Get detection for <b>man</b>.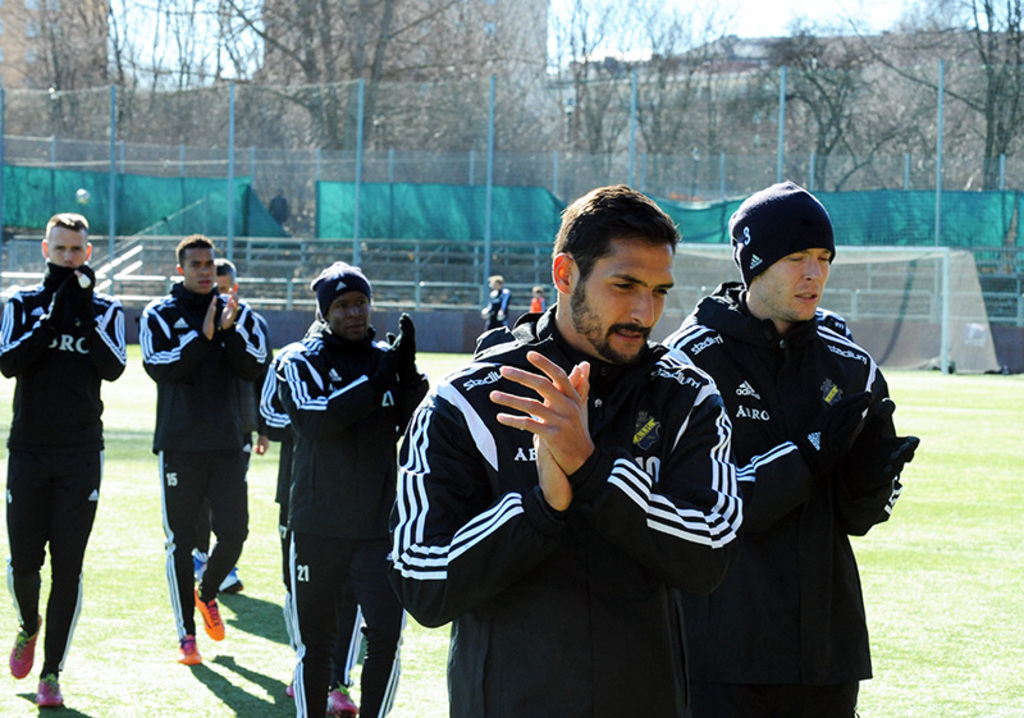
Detection: x1=660 y1=180 x2=918 y2=717.
